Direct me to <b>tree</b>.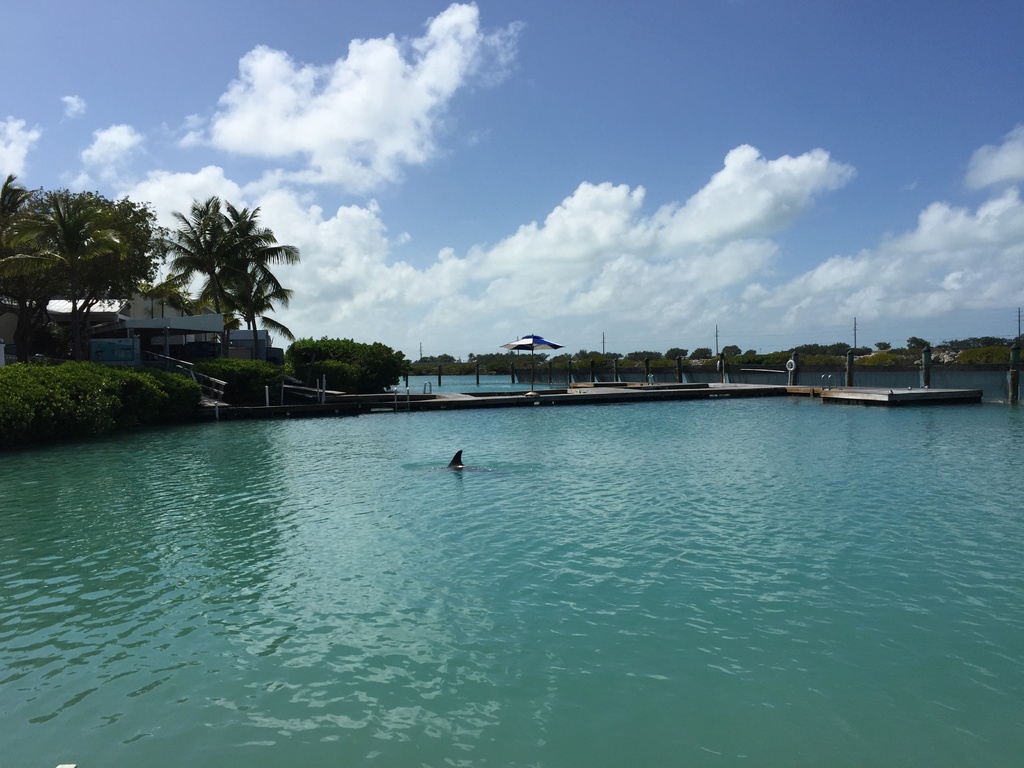
Direction: {"x1": 722, "y1": 342, "x2": 744, "y2": 364}.
